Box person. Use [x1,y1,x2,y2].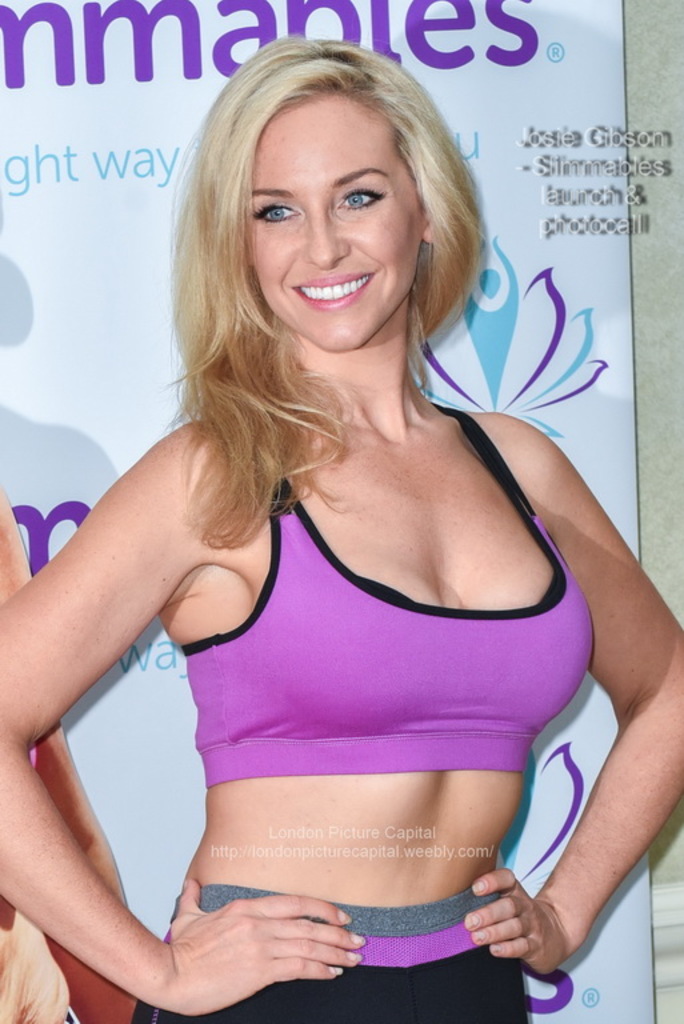
[48,32,664,1021].
